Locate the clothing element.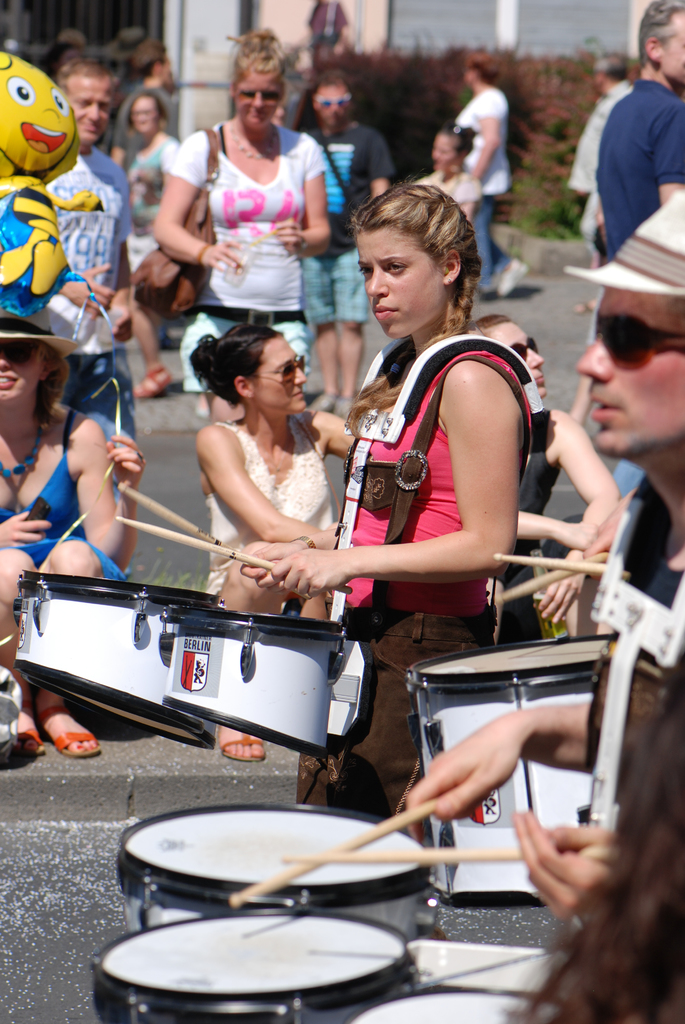
Element bbox: locate(297, 601, 496, 837).
